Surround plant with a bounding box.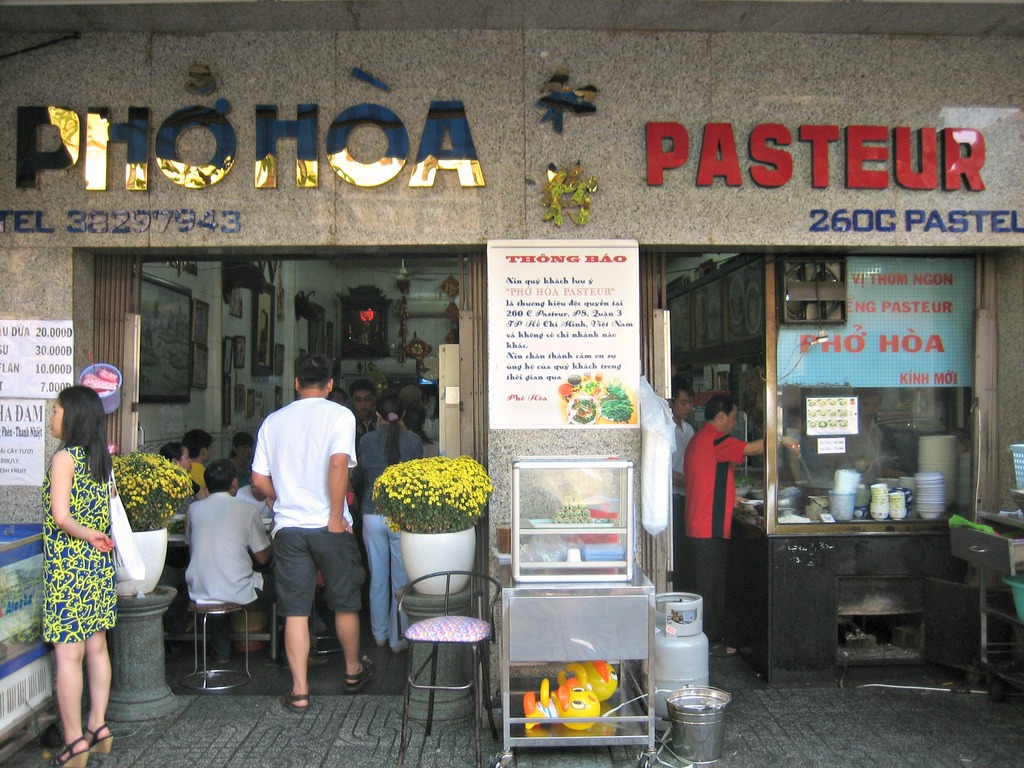
(x1=351, y1=442, x2=505, y2=582).
